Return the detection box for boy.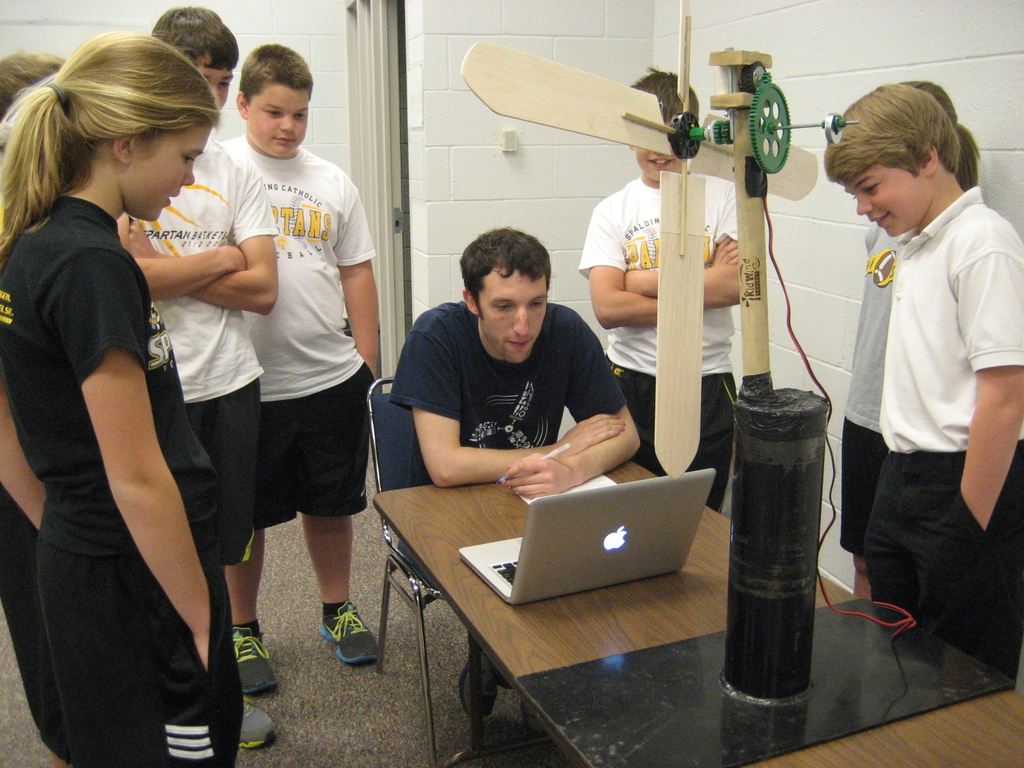
{"x1": 574, "y1": 64, "x2": 752, "y2": 518}.
